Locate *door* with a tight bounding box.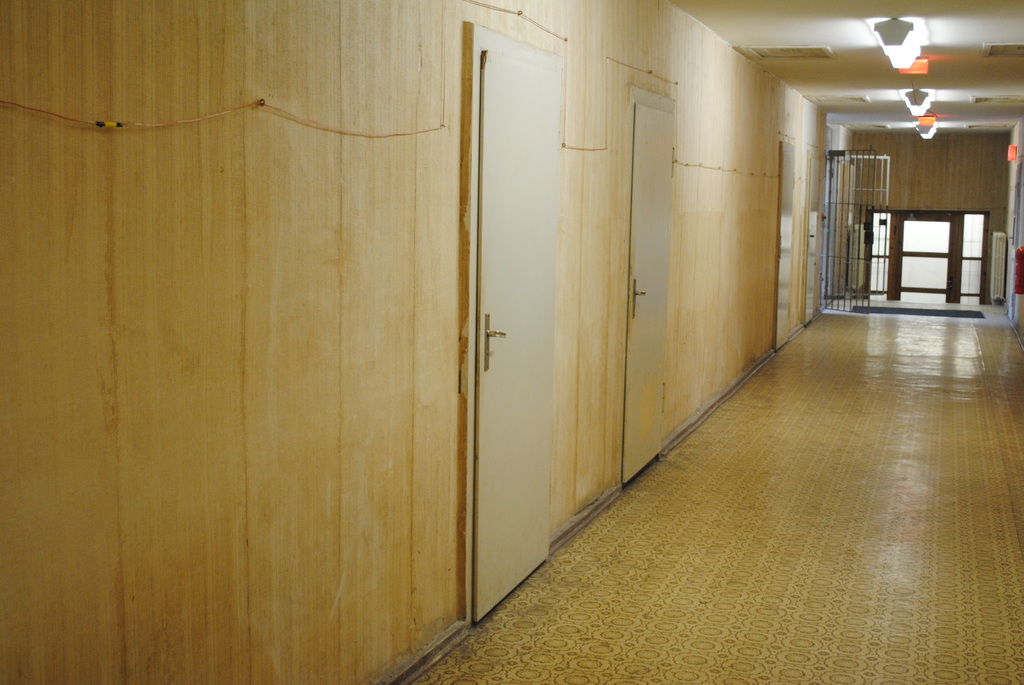
894,217,952,301.
